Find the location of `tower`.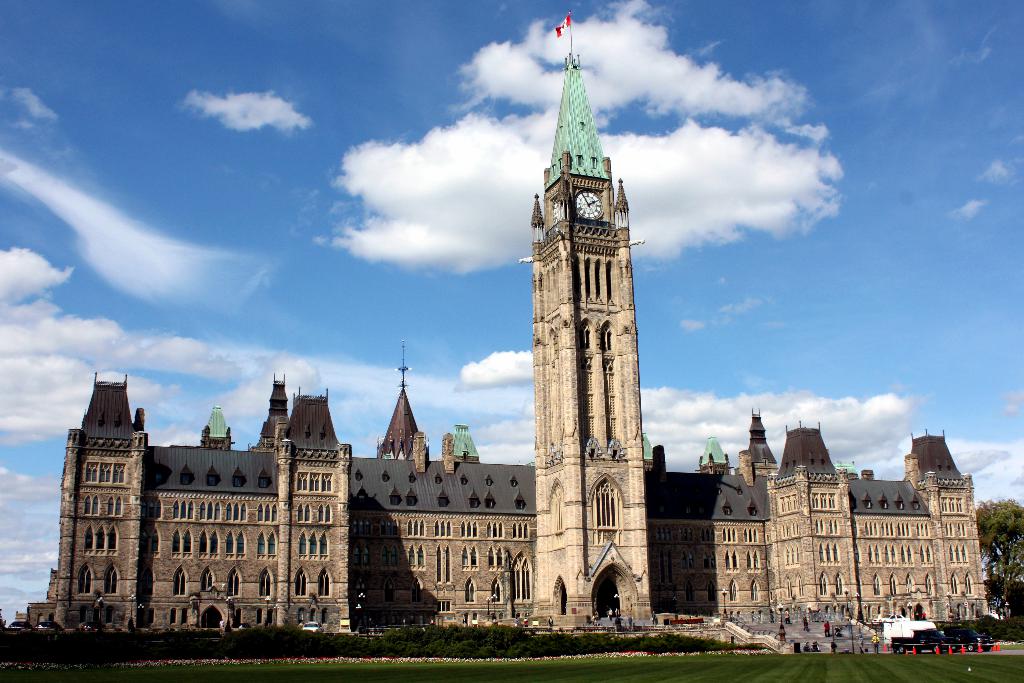
Location: {"x1": 274, "y1": 393, "x2": 366, "y2": 643}.
